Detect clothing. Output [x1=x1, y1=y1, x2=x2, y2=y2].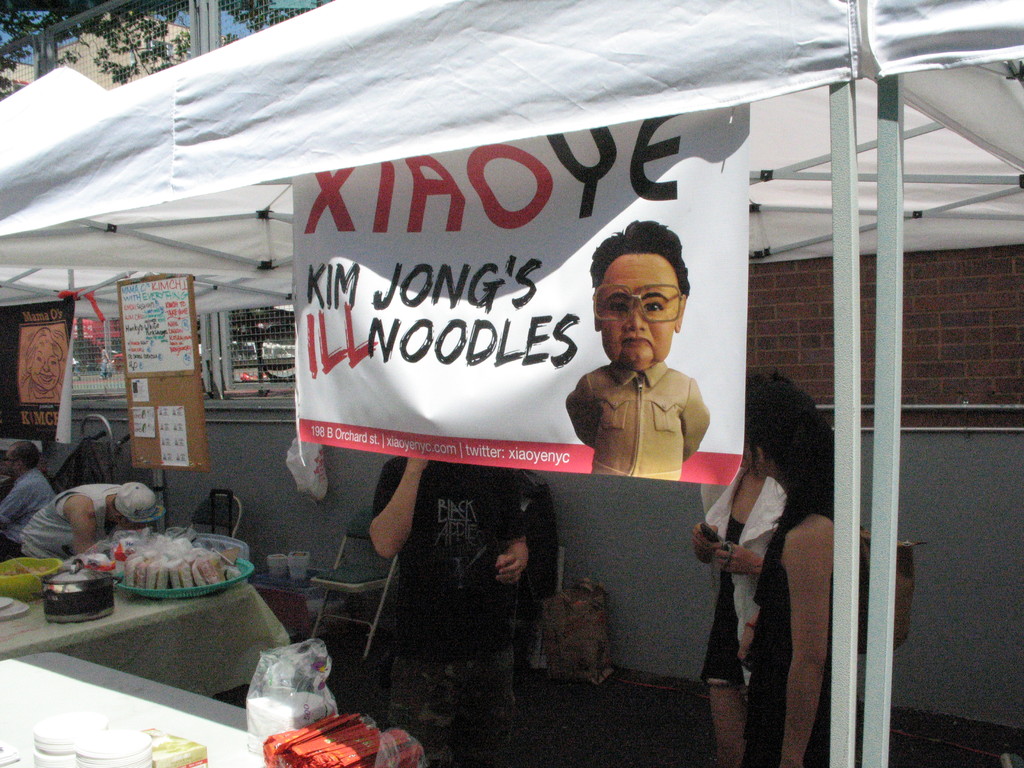
[x1=12, y1=471, x2=122, y2=557].
